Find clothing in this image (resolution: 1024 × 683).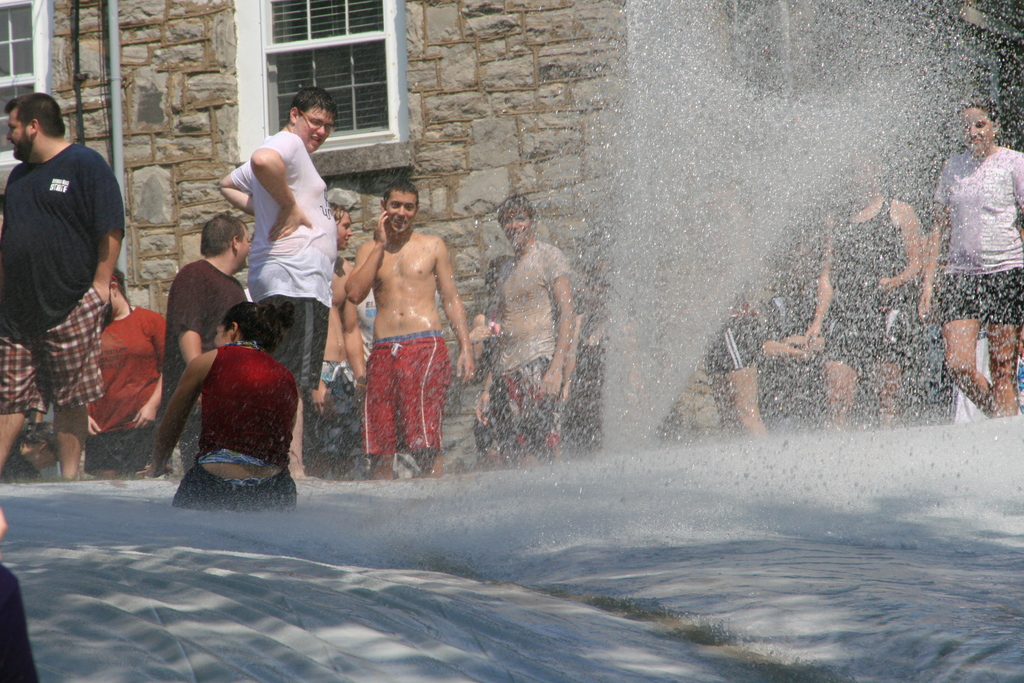
locate(817, 199, 937, 373).
